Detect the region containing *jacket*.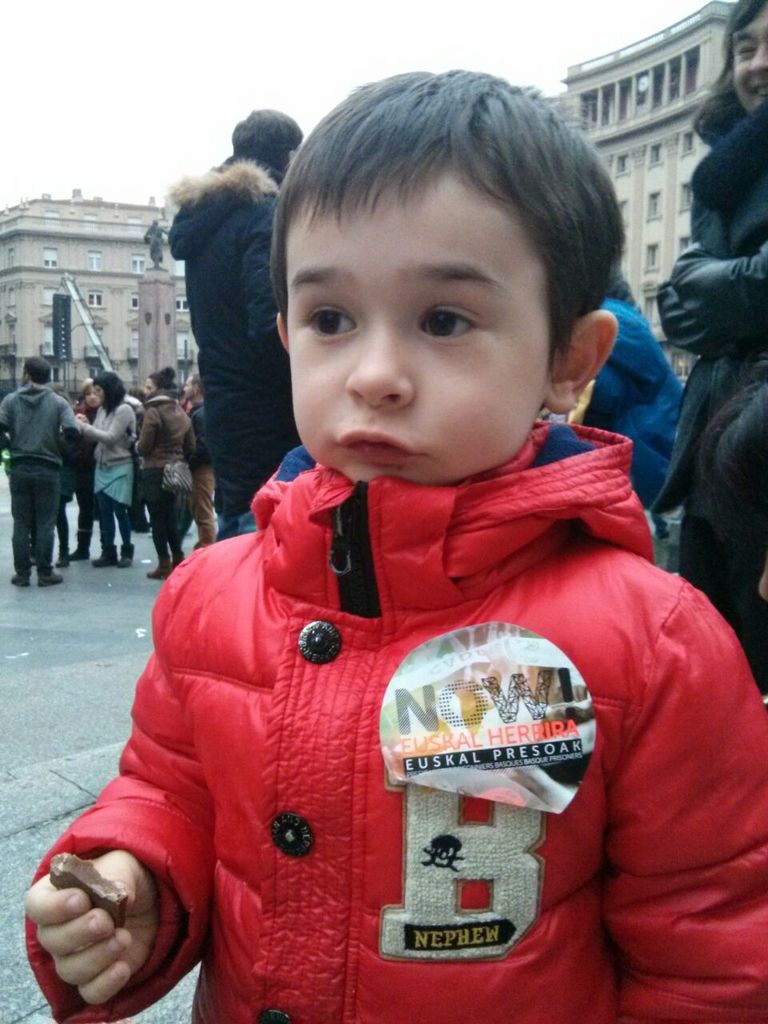
bbox=(74, 395, 144, 469).
